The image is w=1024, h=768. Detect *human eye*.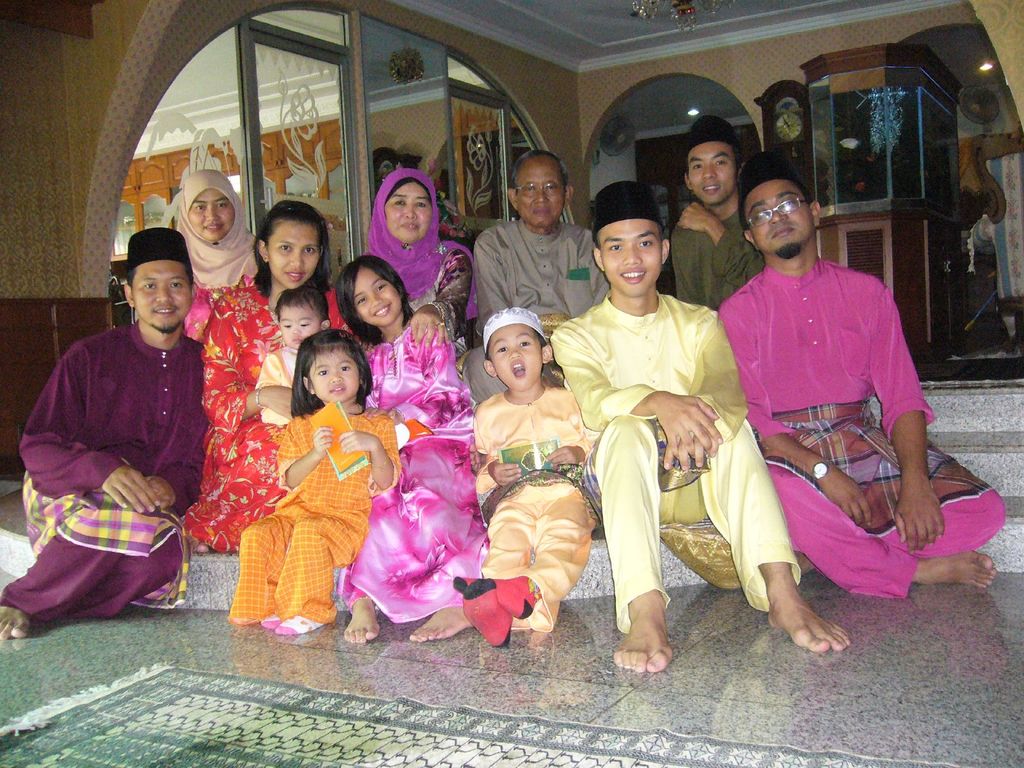
Detection: region(317, 366, 328, 378).
